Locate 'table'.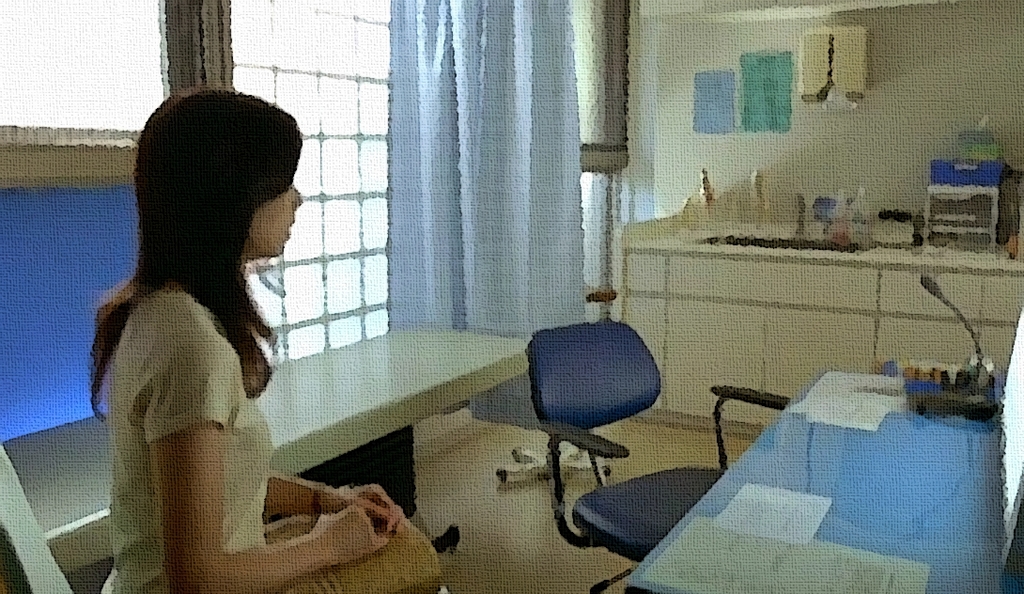
Bounding box: bbox=[5, 313, 531, 593].
